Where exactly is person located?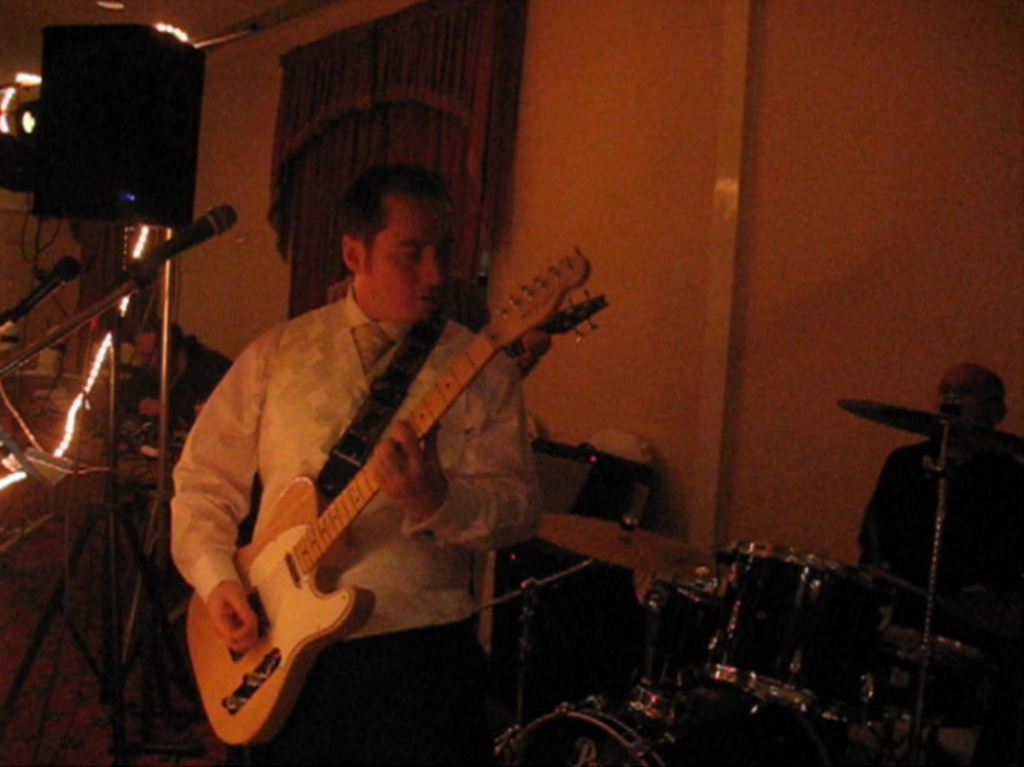
Its bounding box is <bbox>161, 164, 527, 766</bbox>.
